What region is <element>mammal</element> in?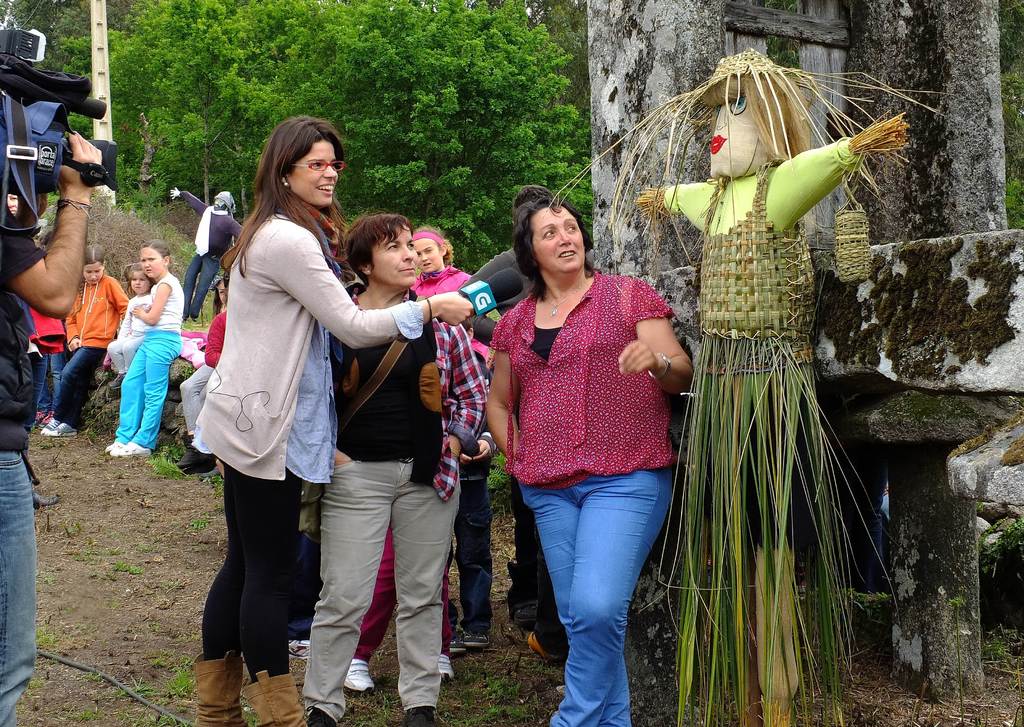
165:184:248:321.
